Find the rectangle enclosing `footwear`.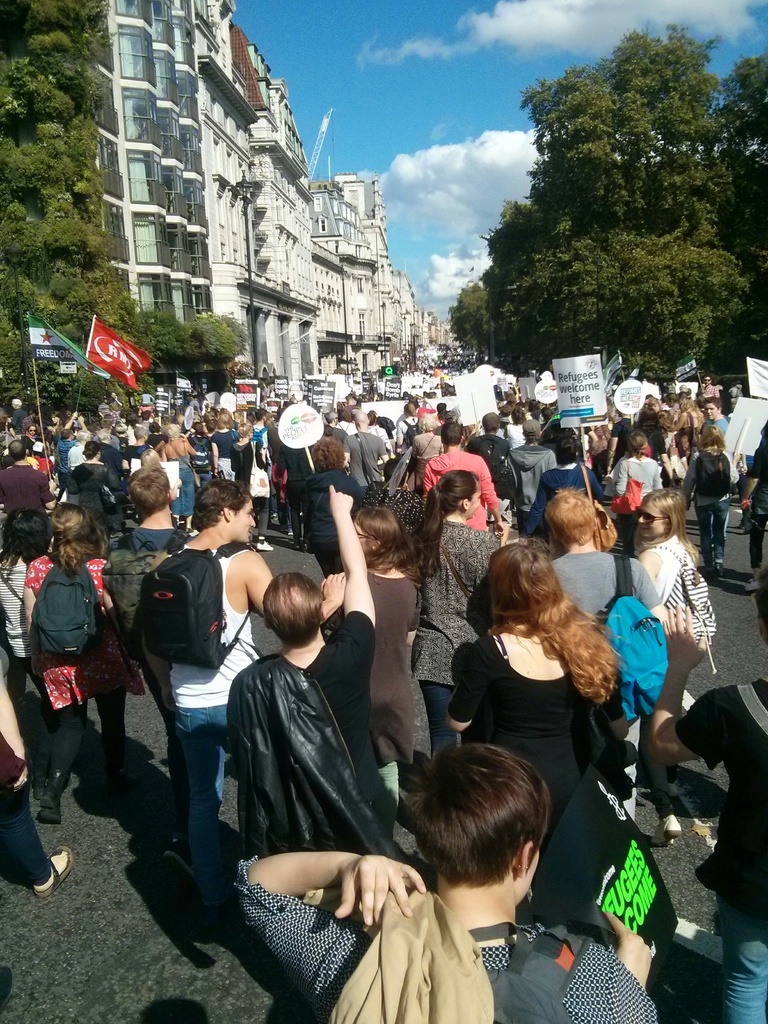
box=[714, 563, 735, 584].
